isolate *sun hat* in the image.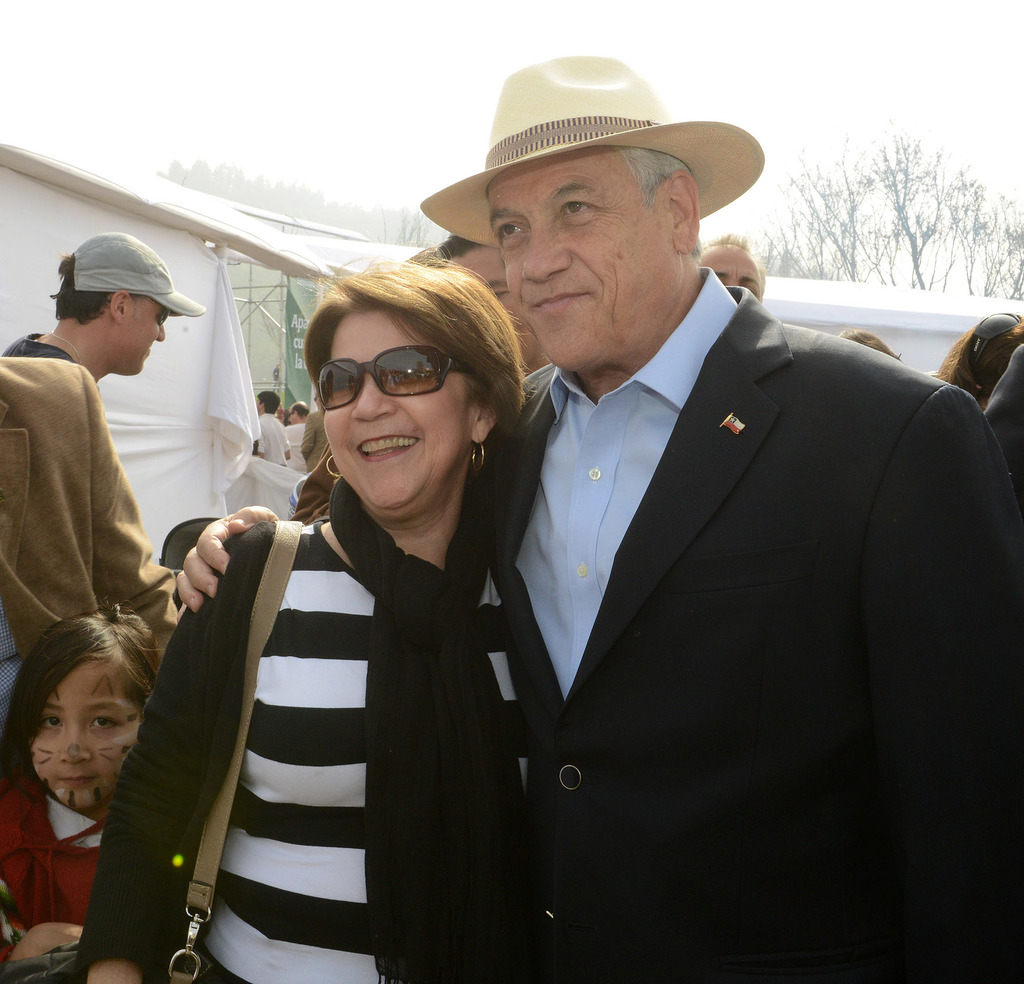
Isolated region: 419, 56, 765, 224.
